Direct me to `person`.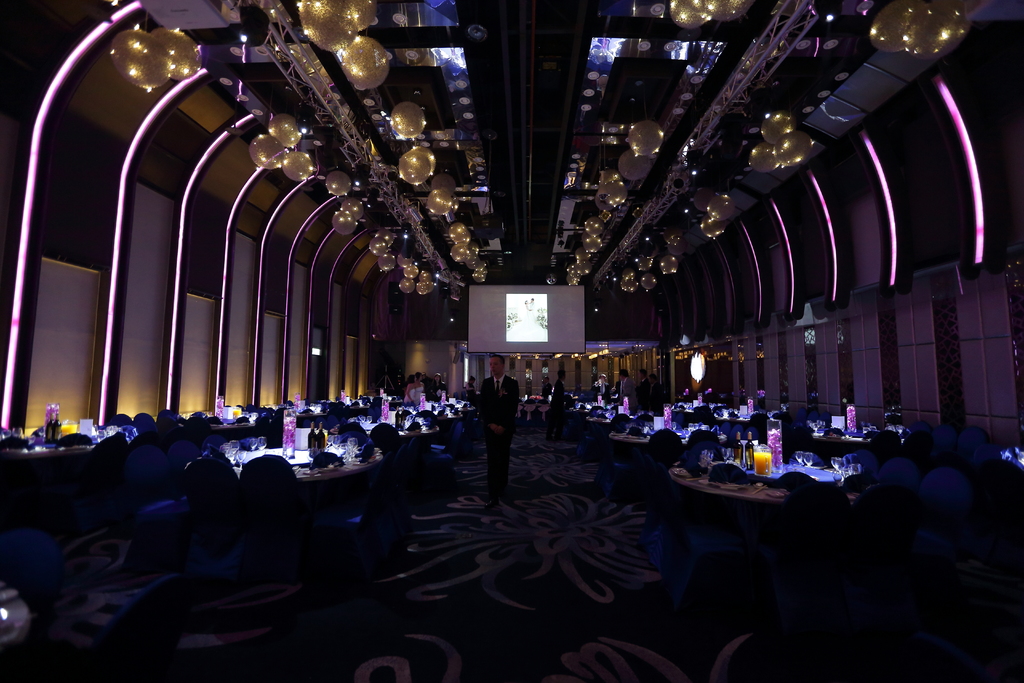
Direction: box=[406, 377, 417, 407].
